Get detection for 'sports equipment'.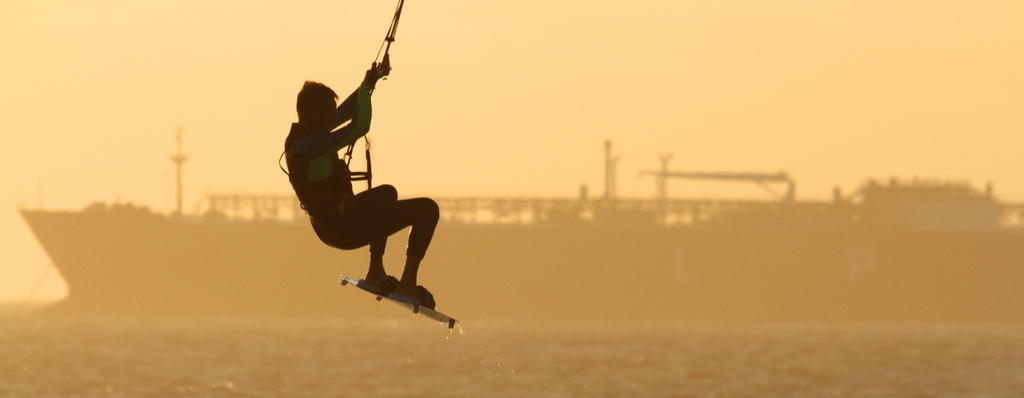
Detection: (338, 273, 454, 328).
